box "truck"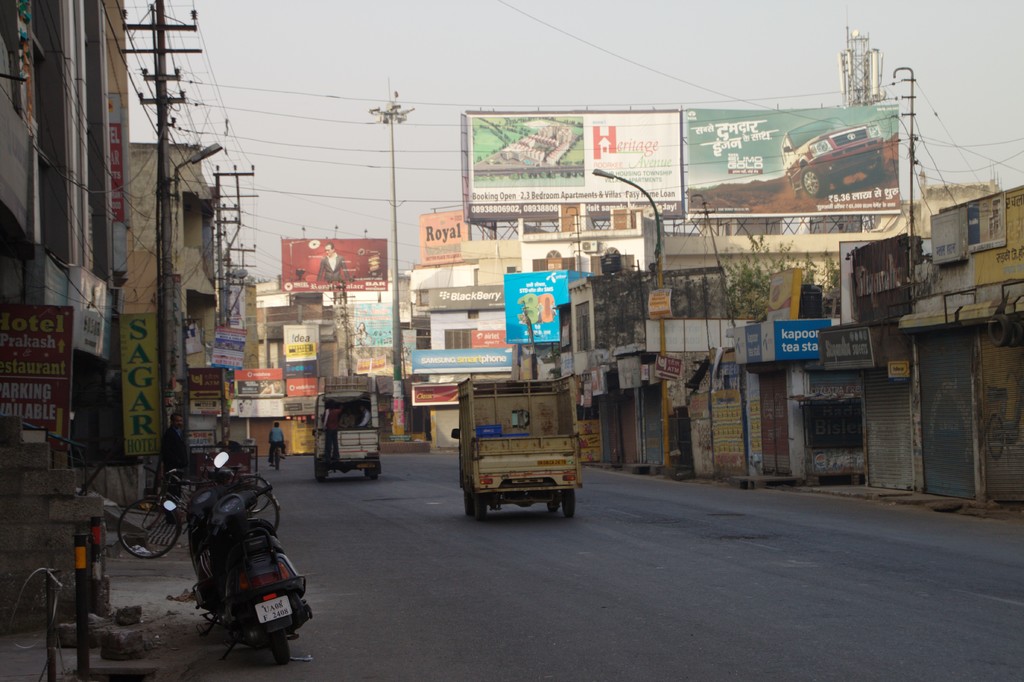
[448, 381, 587, 530]
